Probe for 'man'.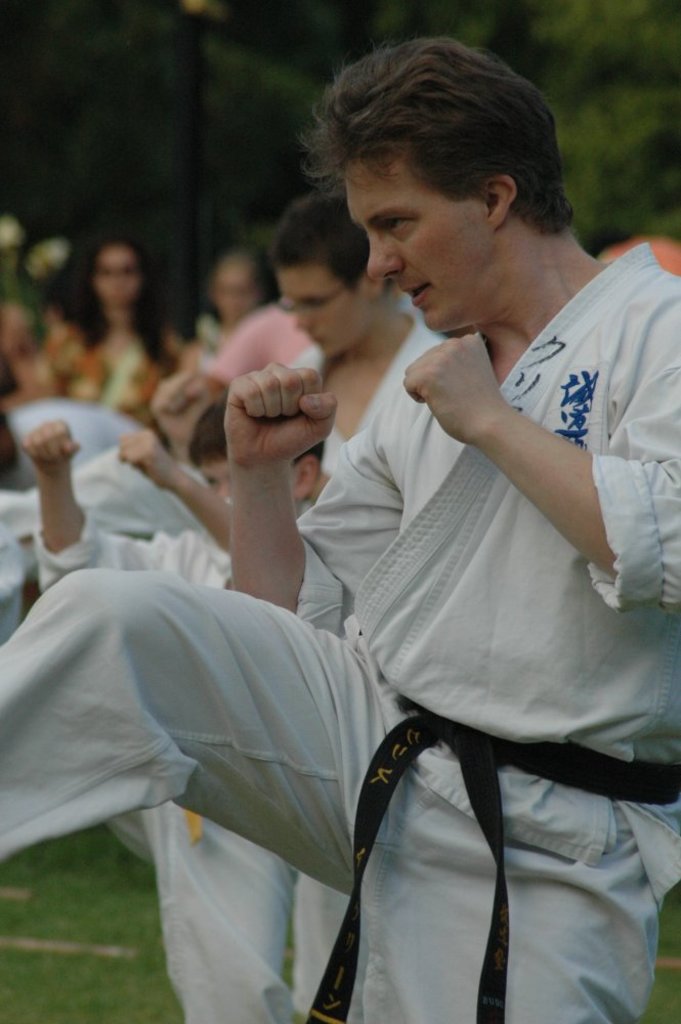
Probe result: 46:109:672:988.
